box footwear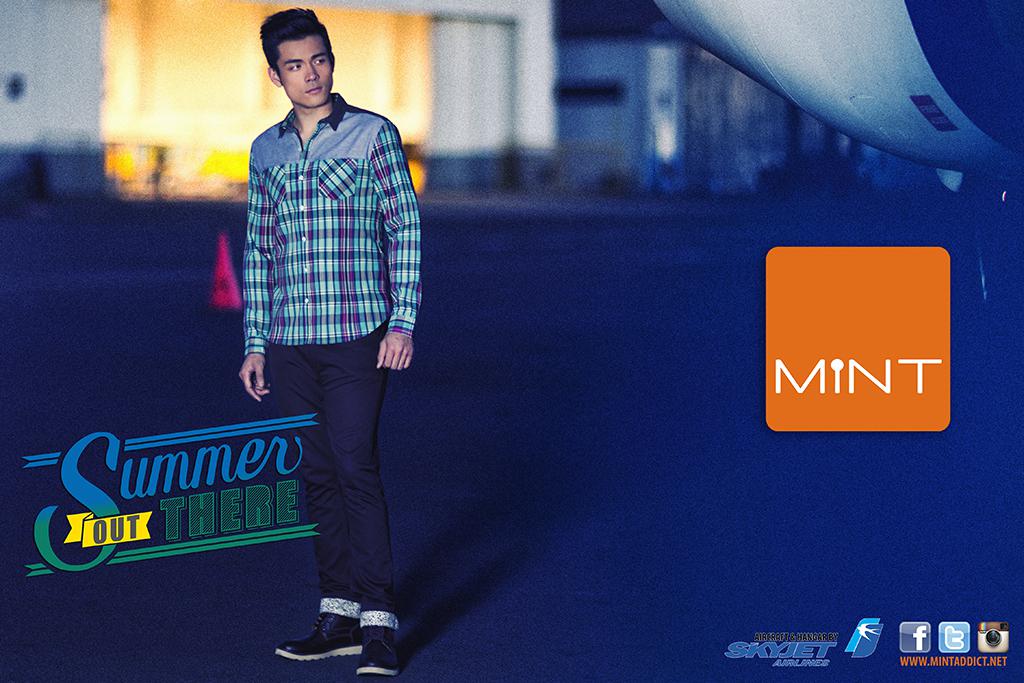
box=[279, 601, 364, 670]
